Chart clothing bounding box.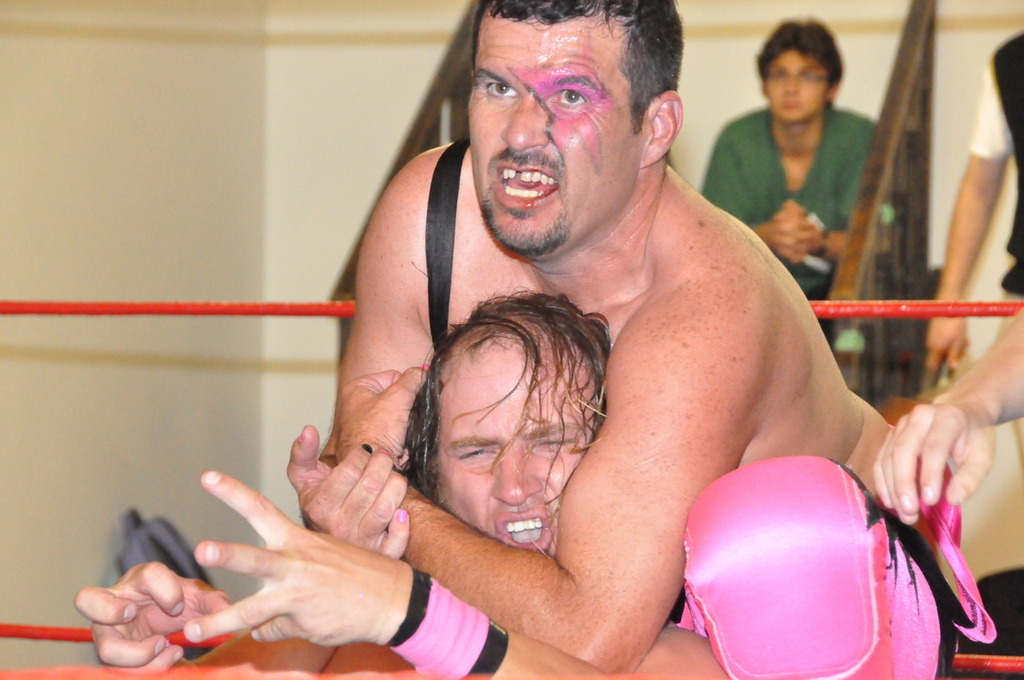
Charted: (967, 31, 1023, 334).
